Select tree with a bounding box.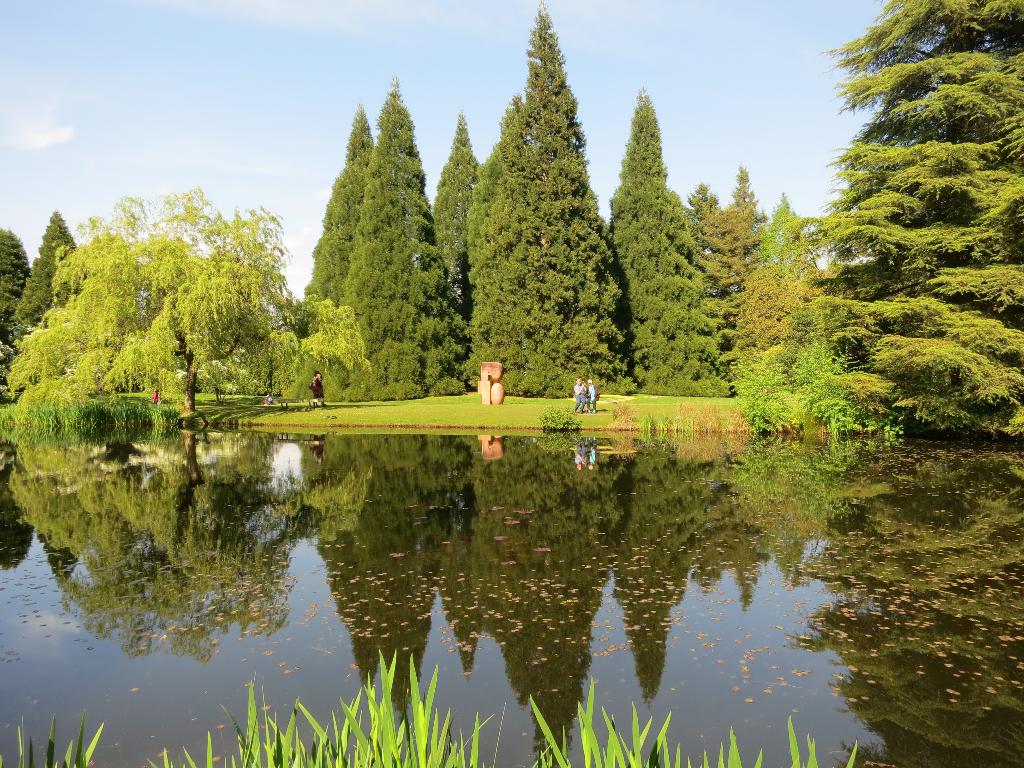
[694,167,775,316].
